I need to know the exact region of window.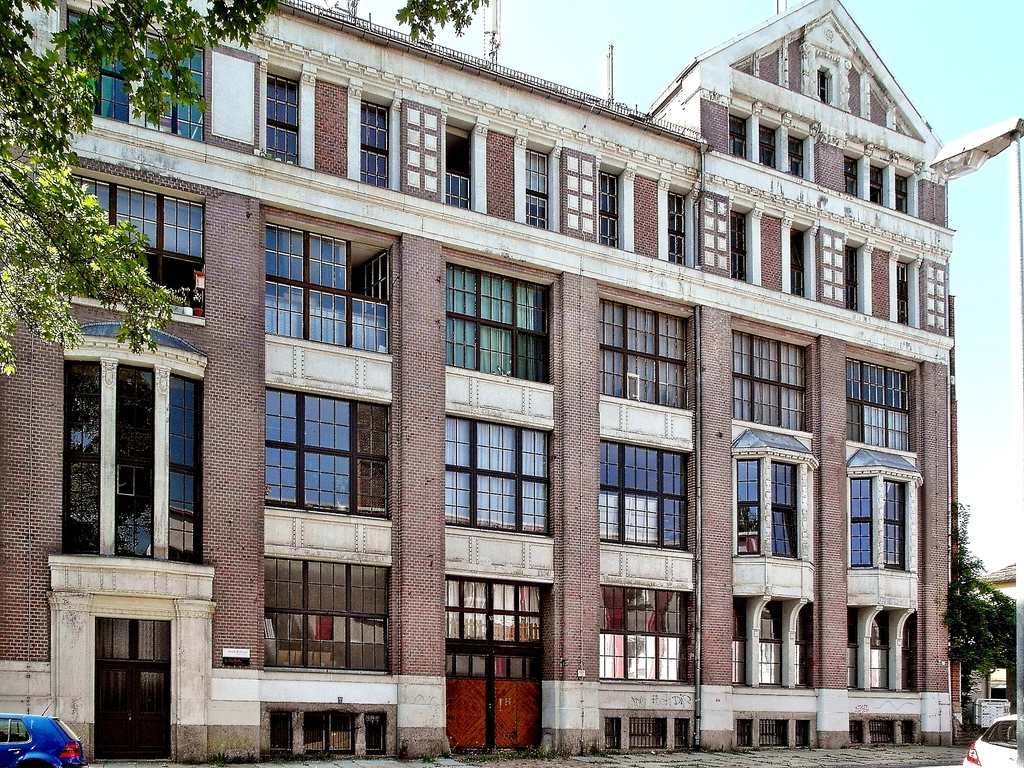
Region: select_region(56, 10, 205, 146).
